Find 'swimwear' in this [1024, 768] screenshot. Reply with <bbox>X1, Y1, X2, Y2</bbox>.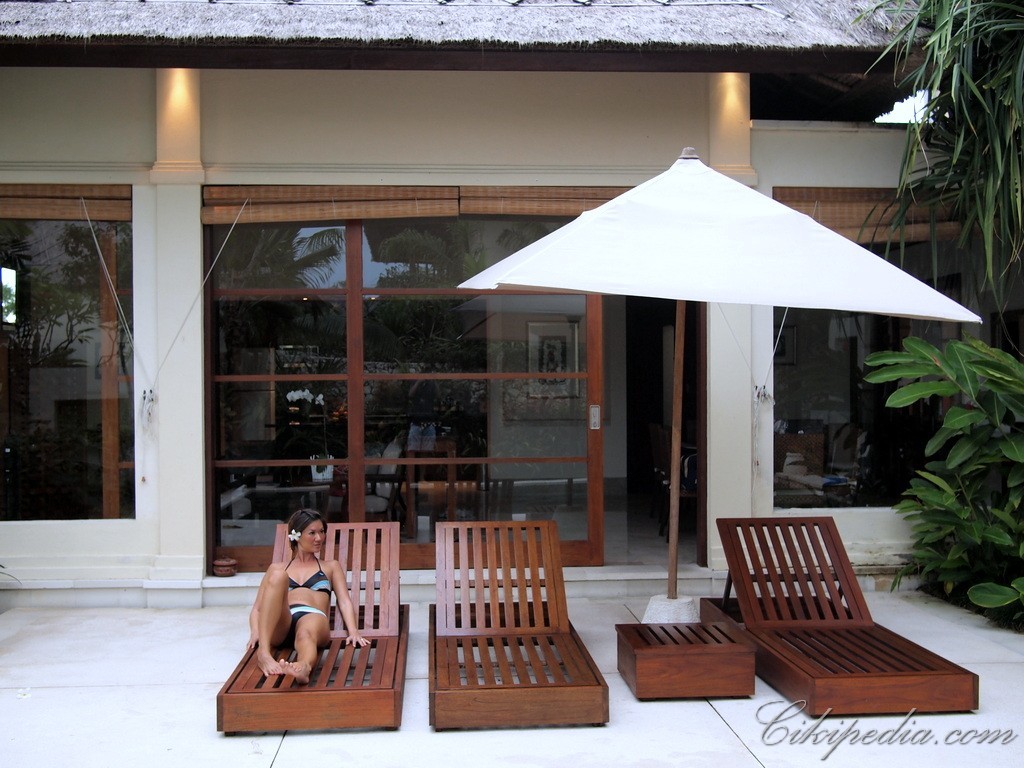
<bbox>288, 605, 328, 632</bbox>.
